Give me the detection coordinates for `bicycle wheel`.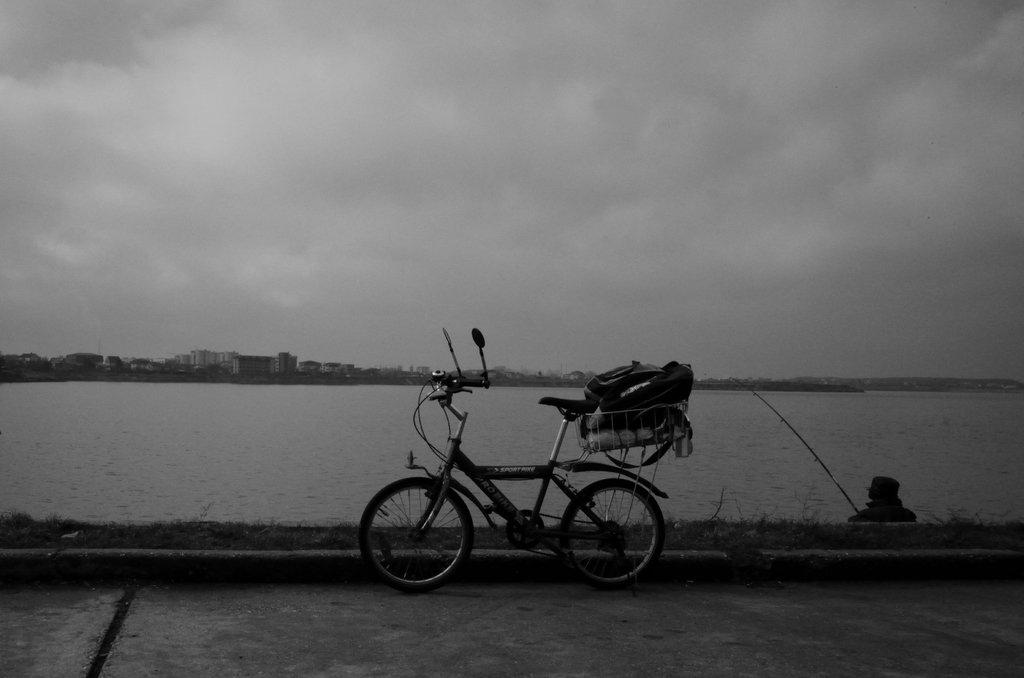
548:485:666:591.
